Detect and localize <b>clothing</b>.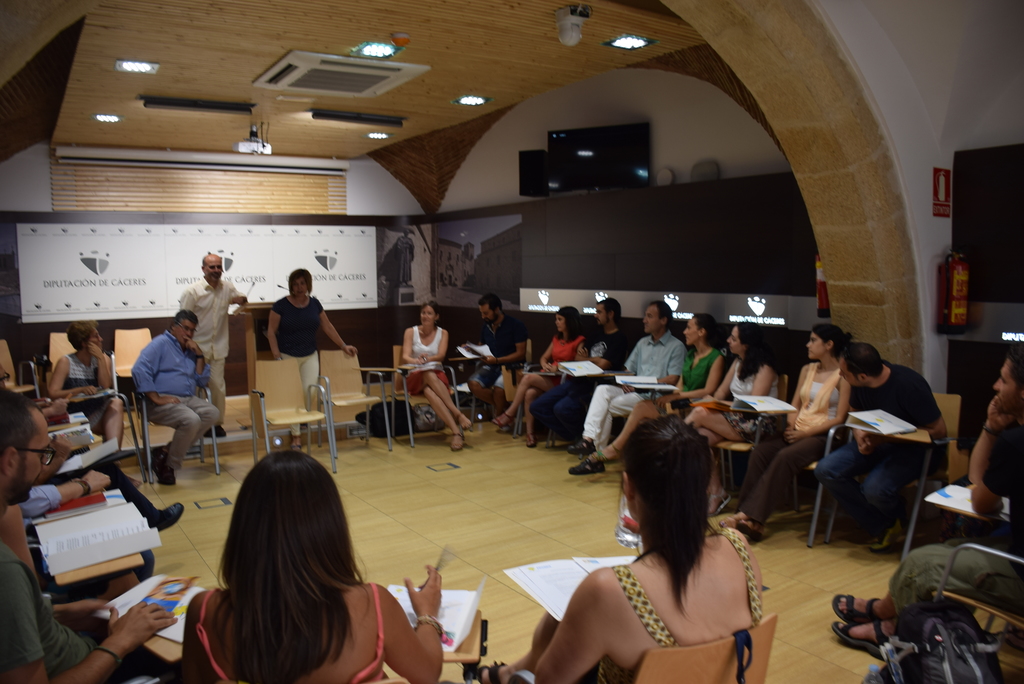
Localized at Rect(276, 287, 326, 435).
